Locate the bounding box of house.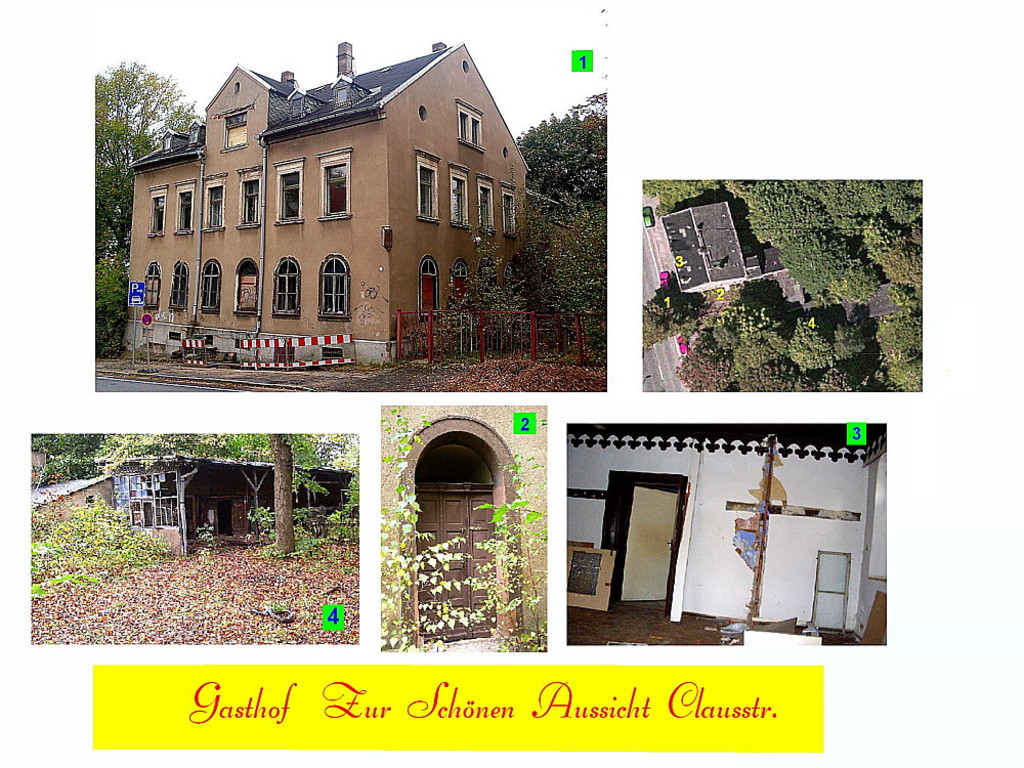
Bounding box: {"left": 566, "top": 425, "right": 893, "bottom": 644}.
